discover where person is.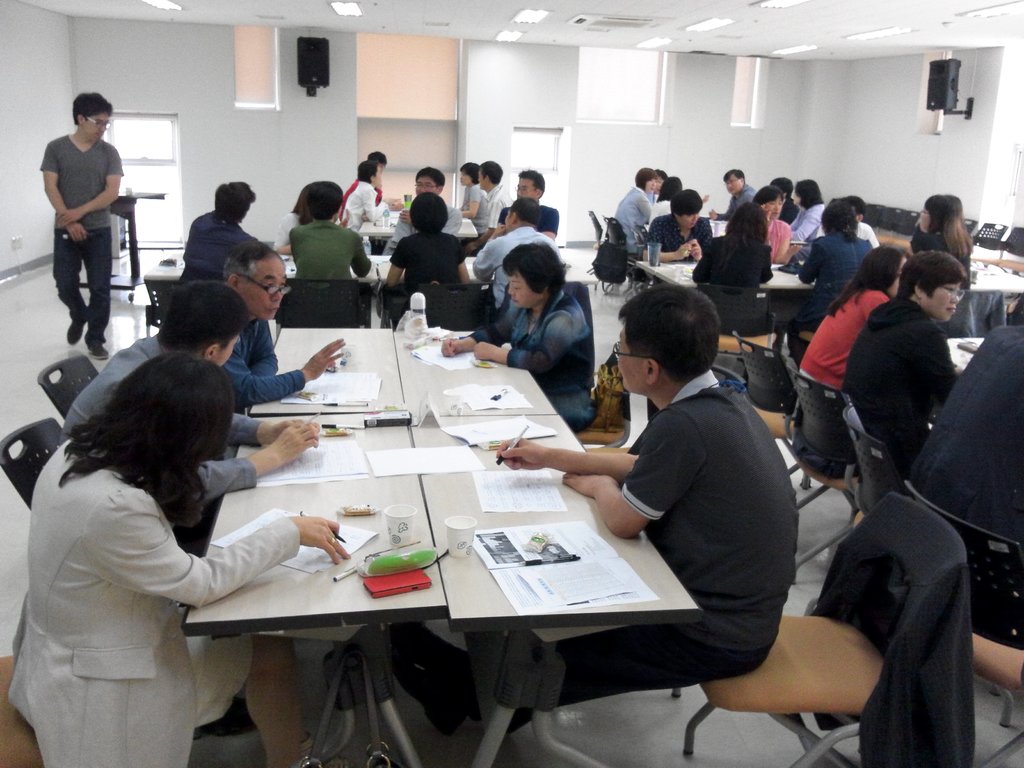
Discovered at [x1=214, y1=238, x2=351, y2=415].
